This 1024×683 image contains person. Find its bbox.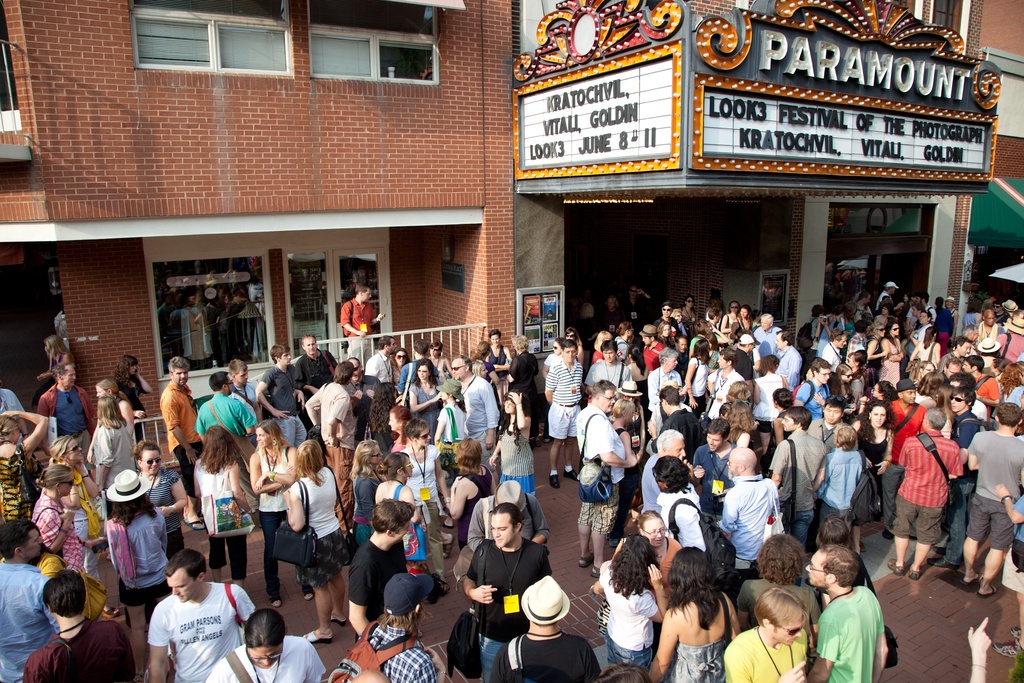
x1=30, y1=465, x2=74, y2=552.
